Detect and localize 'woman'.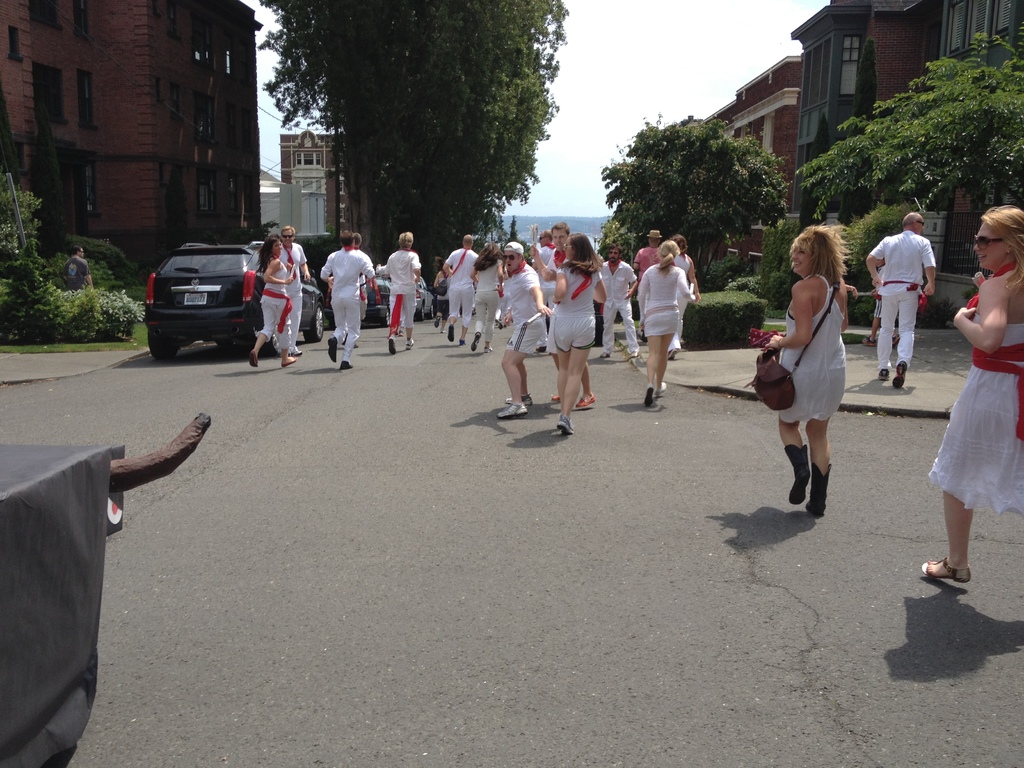
Localized at <bbox>916, 202, 1023, 584</bbox>.
